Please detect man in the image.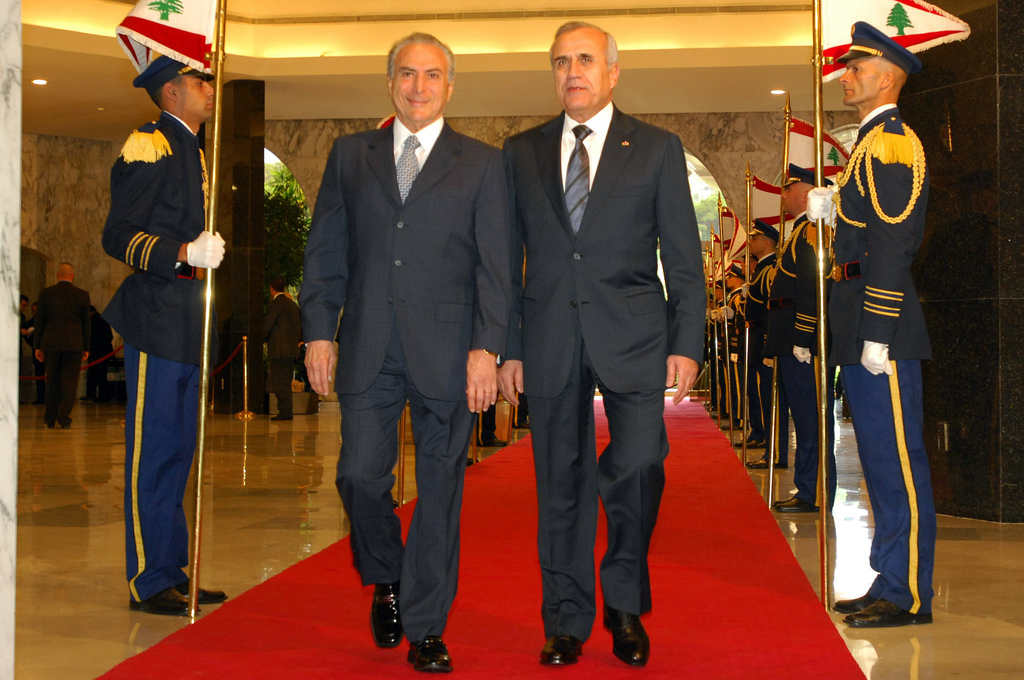
[x1=79, y1=303, x2=115, y2=417].
